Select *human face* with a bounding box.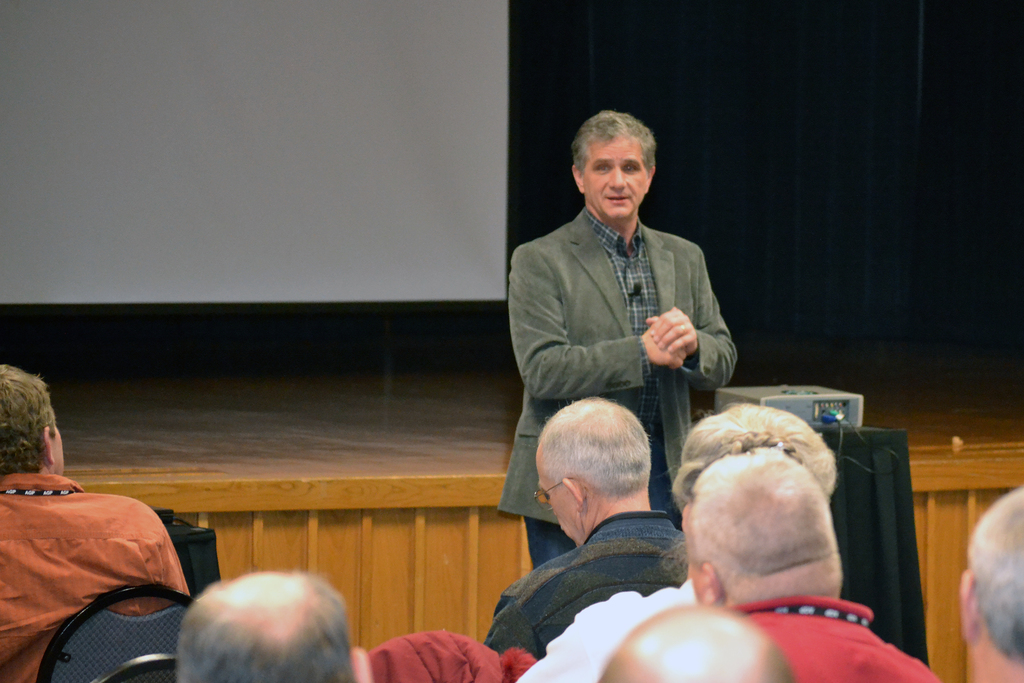
x1=576 y1=139 x2=653 y2=220.
